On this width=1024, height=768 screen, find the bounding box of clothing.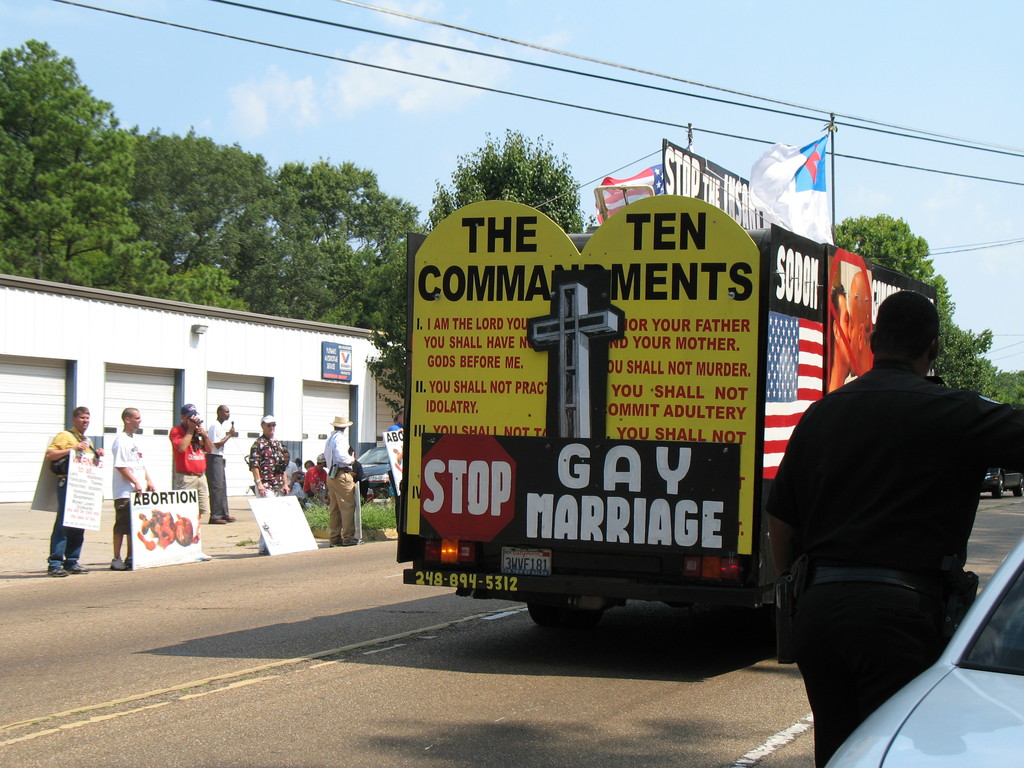
Bounding box: rect(279, 461, 306, 500).
